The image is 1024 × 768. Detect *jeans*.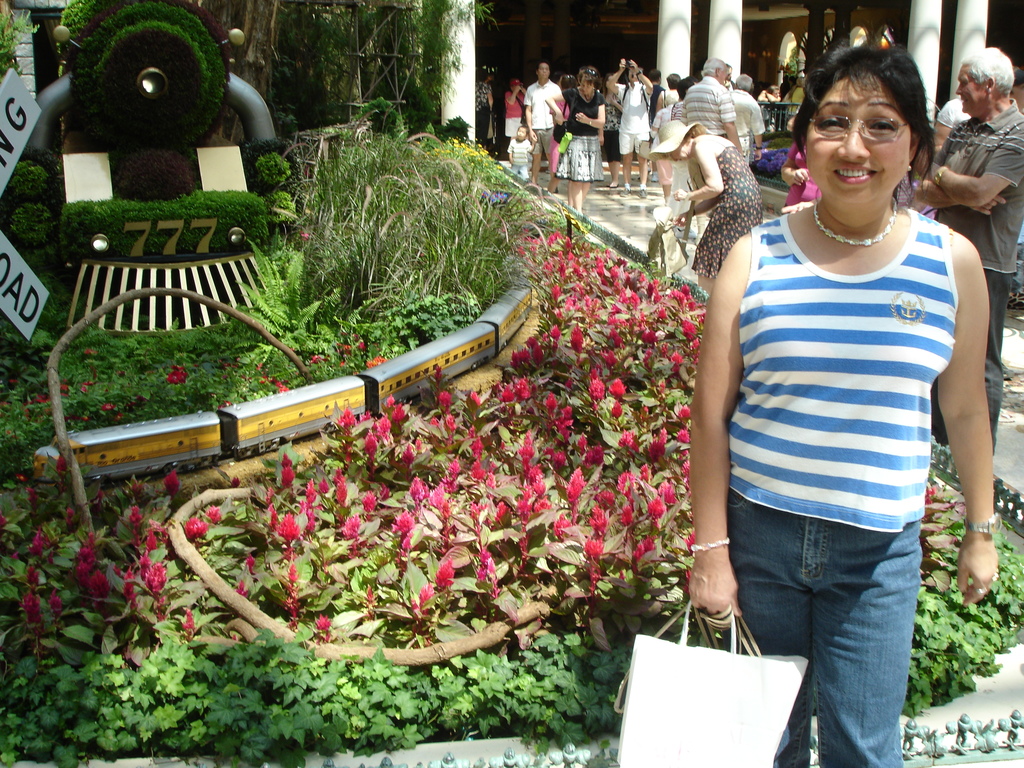
Detection: {"left": 974, "top": 269, "right": 1018, "bottom": 450}.
